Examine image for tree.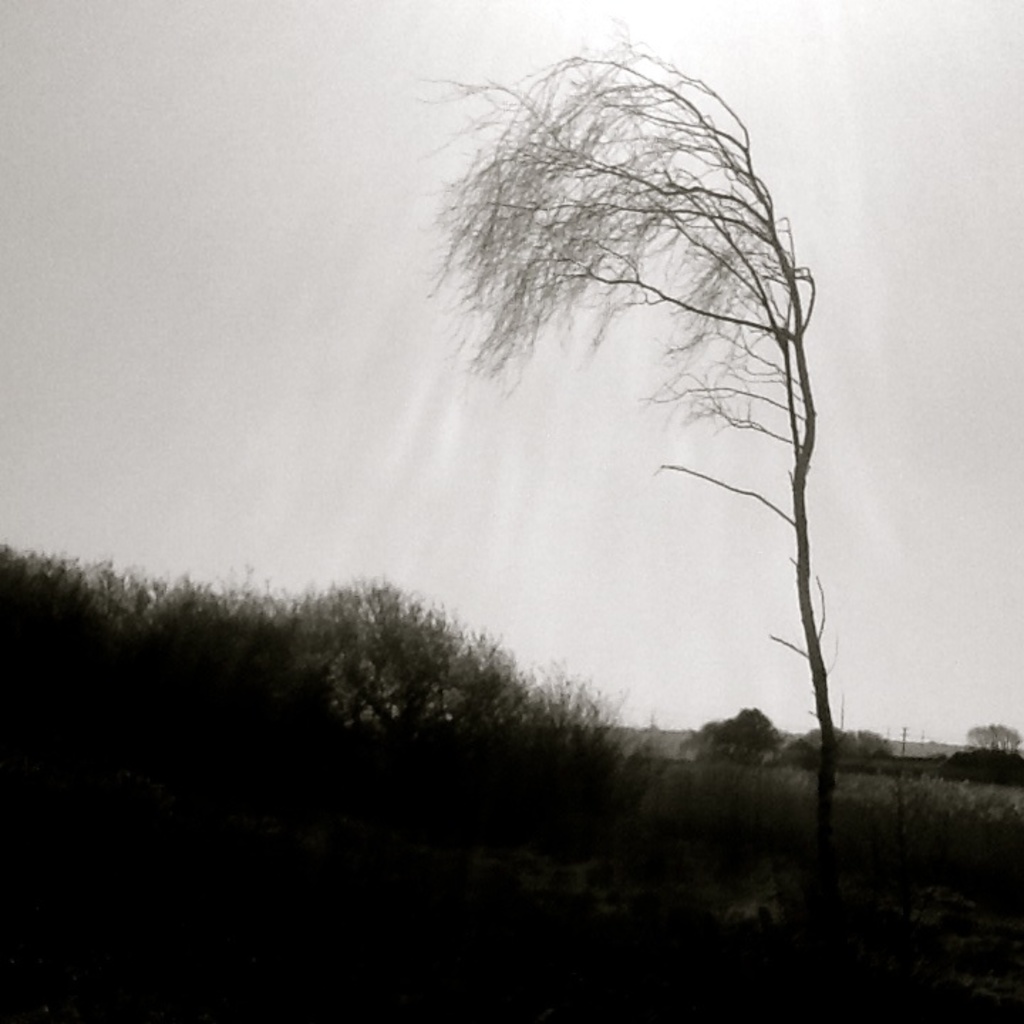
Examination result: bbox(478, 127, 924, 804).
